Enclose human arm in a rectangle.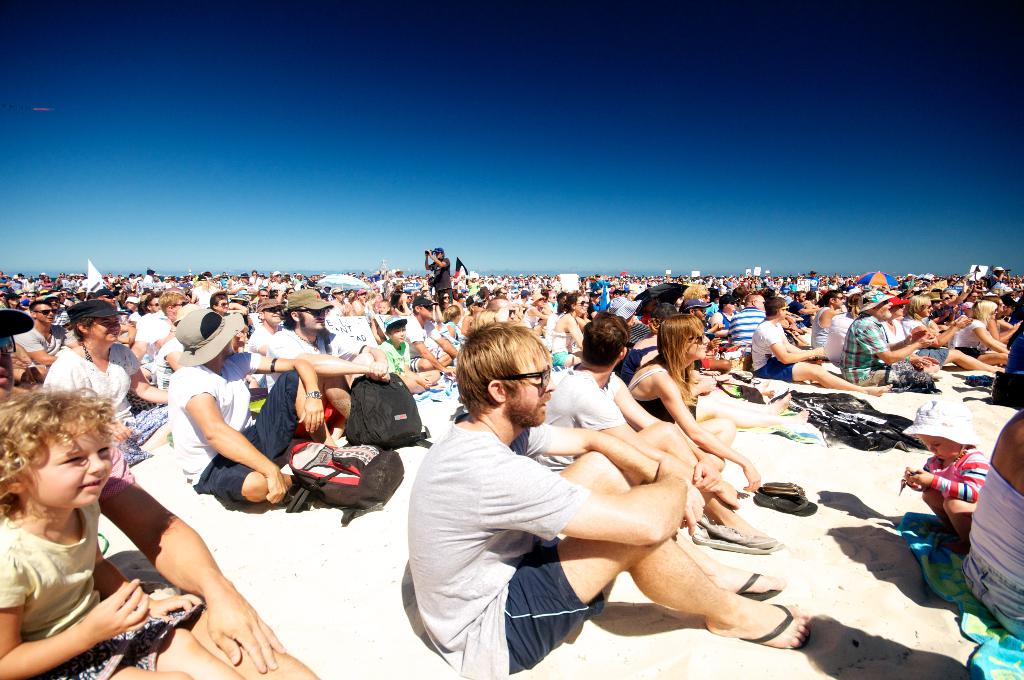
92:533:216:624.
